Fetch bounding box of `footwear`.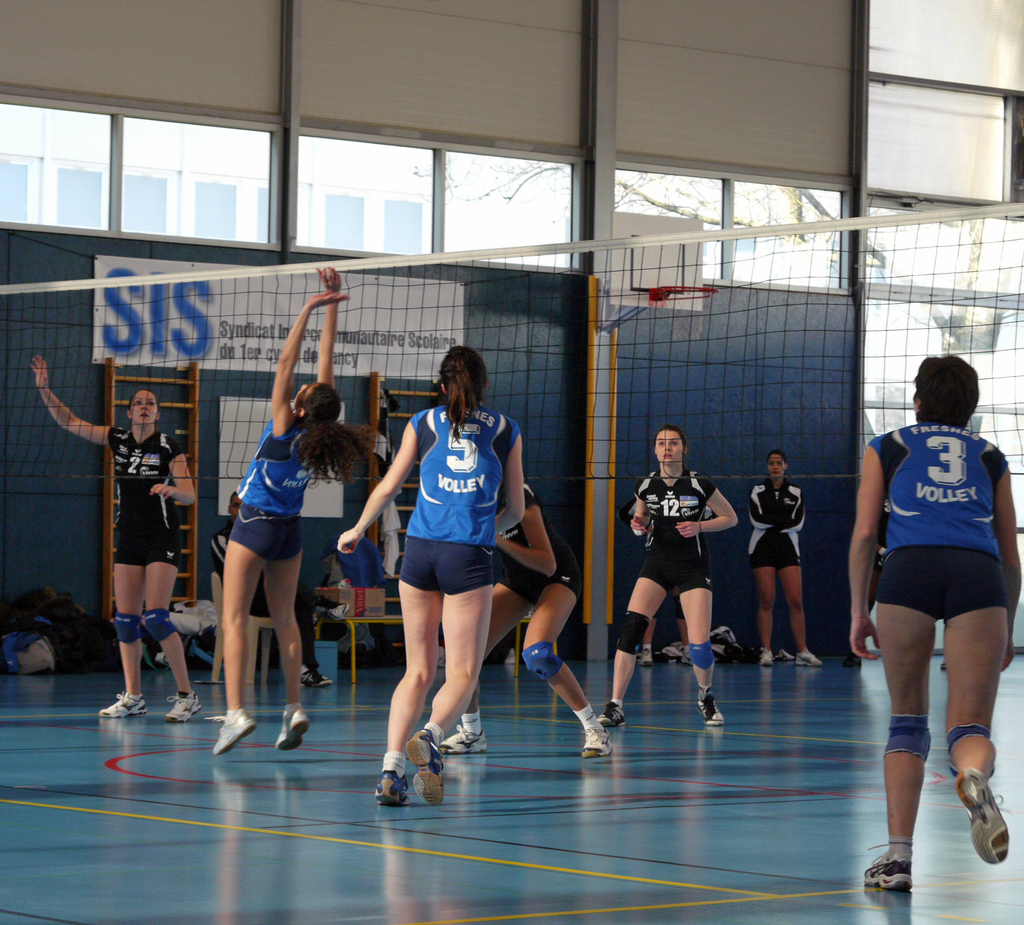
Bbox: 166,692,198,719.
